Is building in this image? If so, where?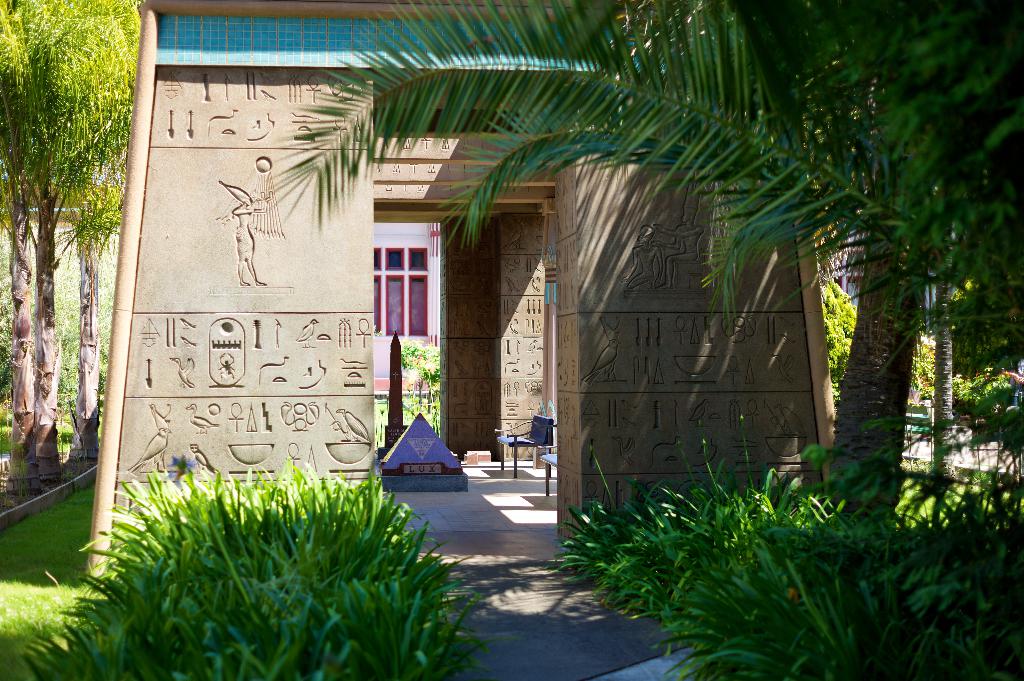
Yes, at 374, 216, 438, 383.
